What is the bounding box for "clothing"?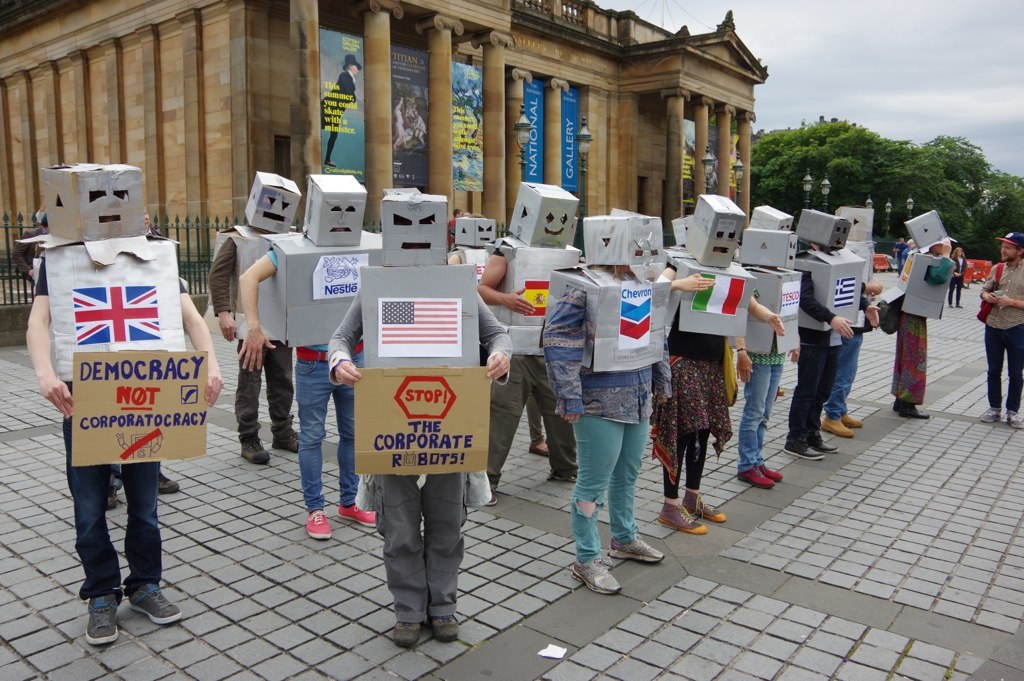
544:261:654:559.
